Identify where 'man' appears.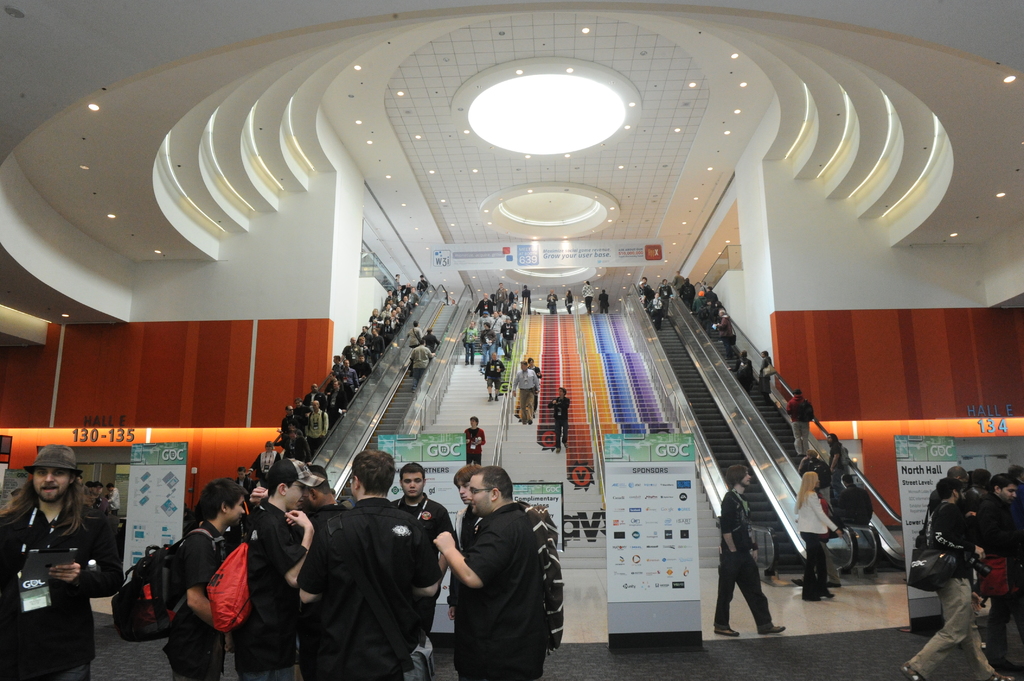
Appears at BBox(492, 311, 504, 349).
